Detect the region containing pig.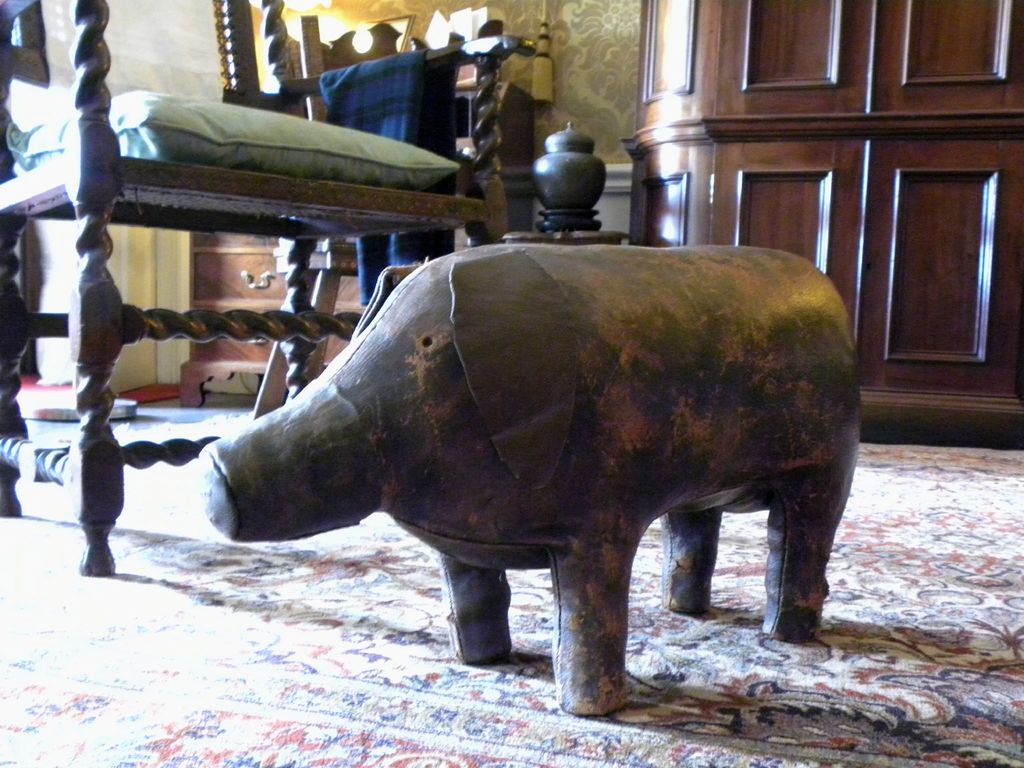
pyautogui.locateOnScreen(199, 242, 862, 713).
